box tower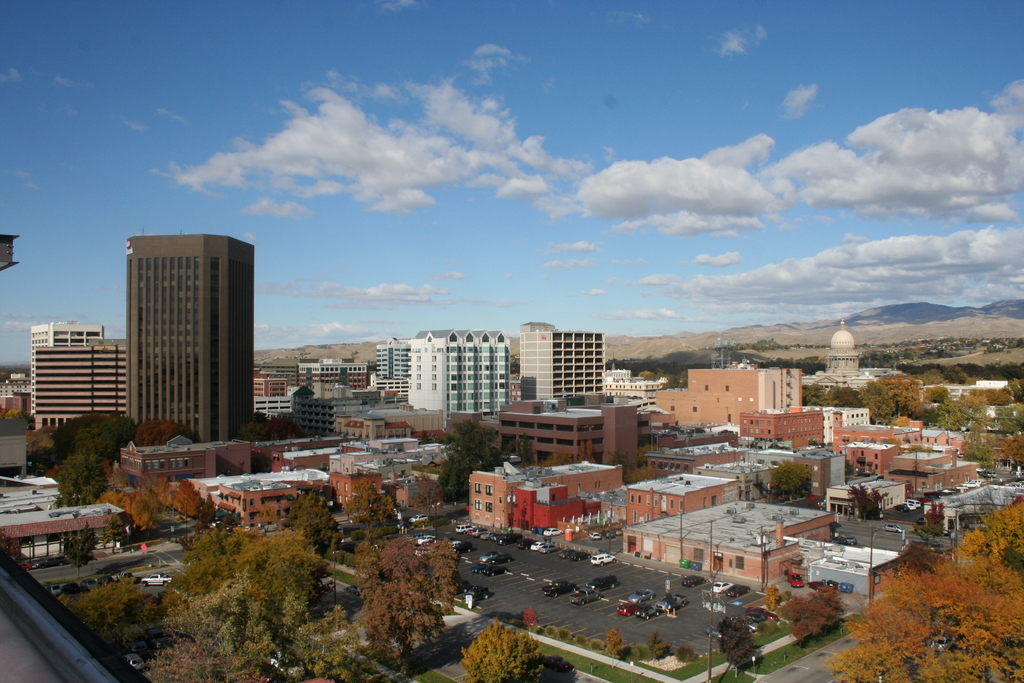
[x1=661, y1=363, x2=805, y2=435]
